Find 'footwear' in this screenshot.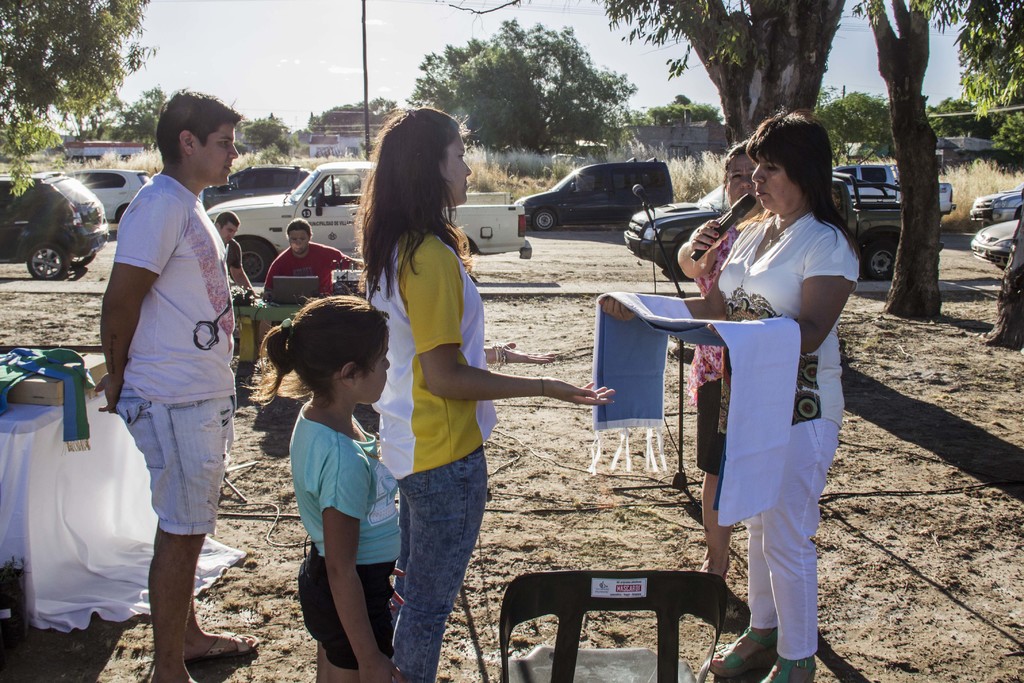
The bounding box for 'footwear' is BBox(204, 625, 261, 661).
